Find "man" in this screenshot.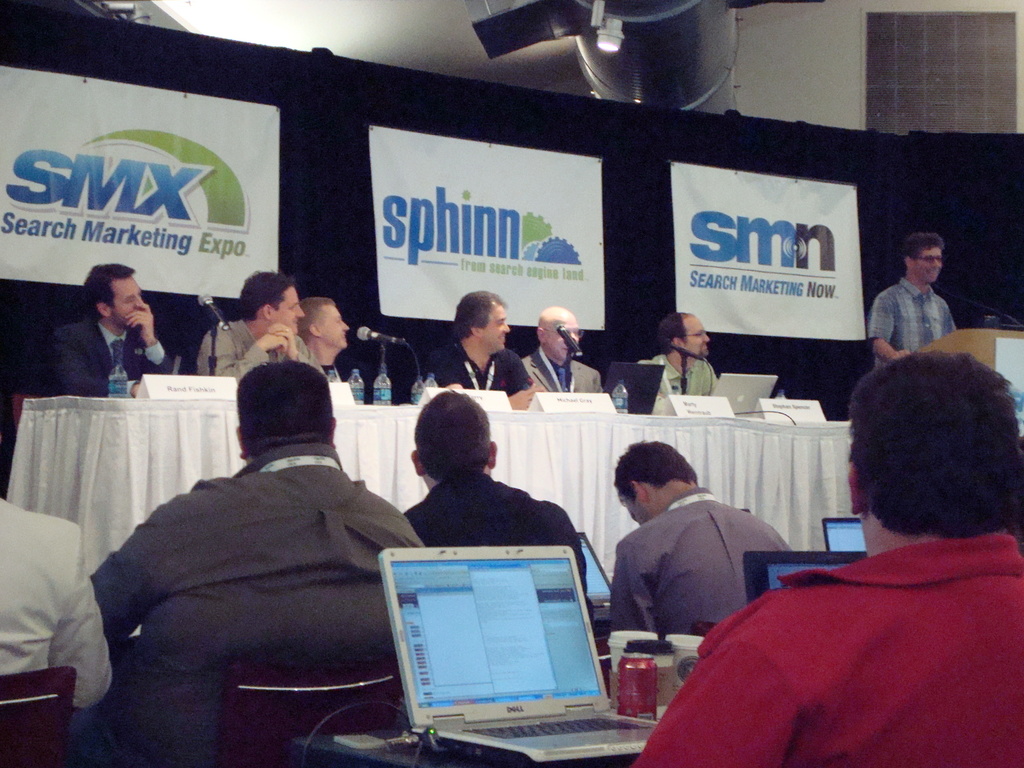
The bounding box for "man" is <box>426,289,547,410</box>.
